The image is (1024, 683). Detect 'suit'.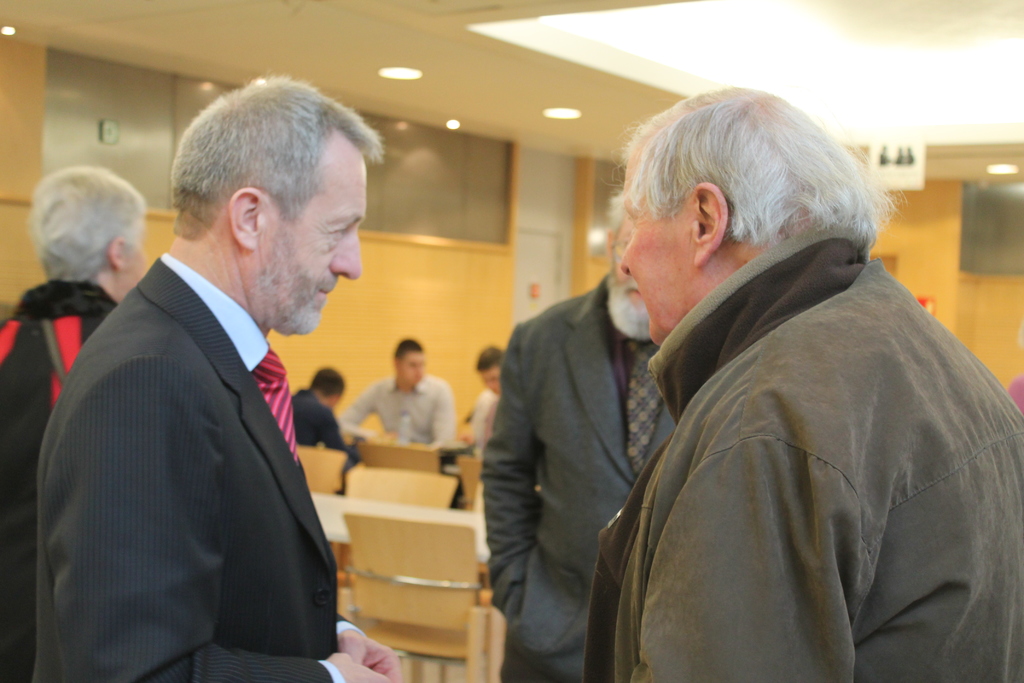
Detection: region(37, 170, 353, 680).
